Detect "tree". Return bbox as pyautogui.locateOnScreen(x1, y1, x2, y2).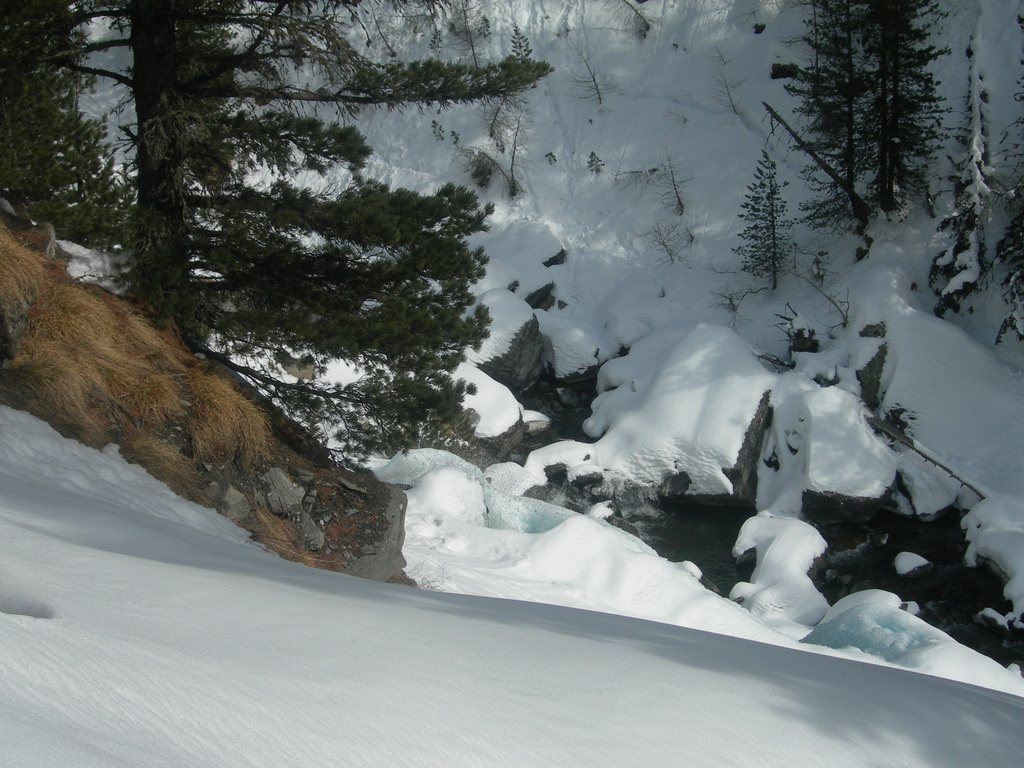
pyautogui.locateOnScreen(657, 148, 692, 214).
